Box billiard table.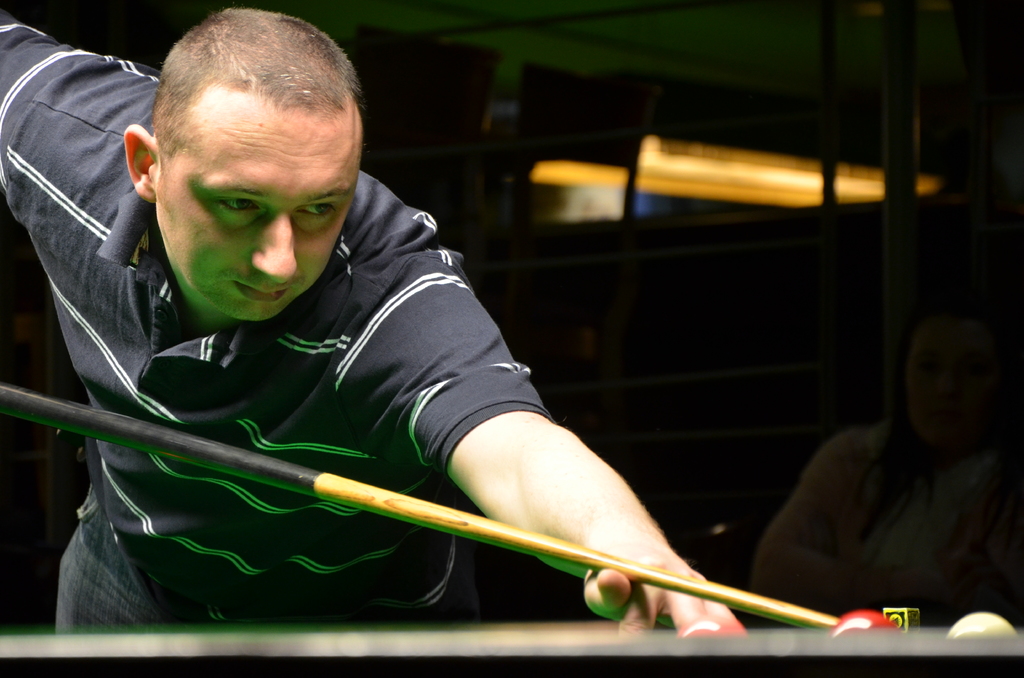
pyautogui.locateOnScreen(0, 624, 1023, 677).
